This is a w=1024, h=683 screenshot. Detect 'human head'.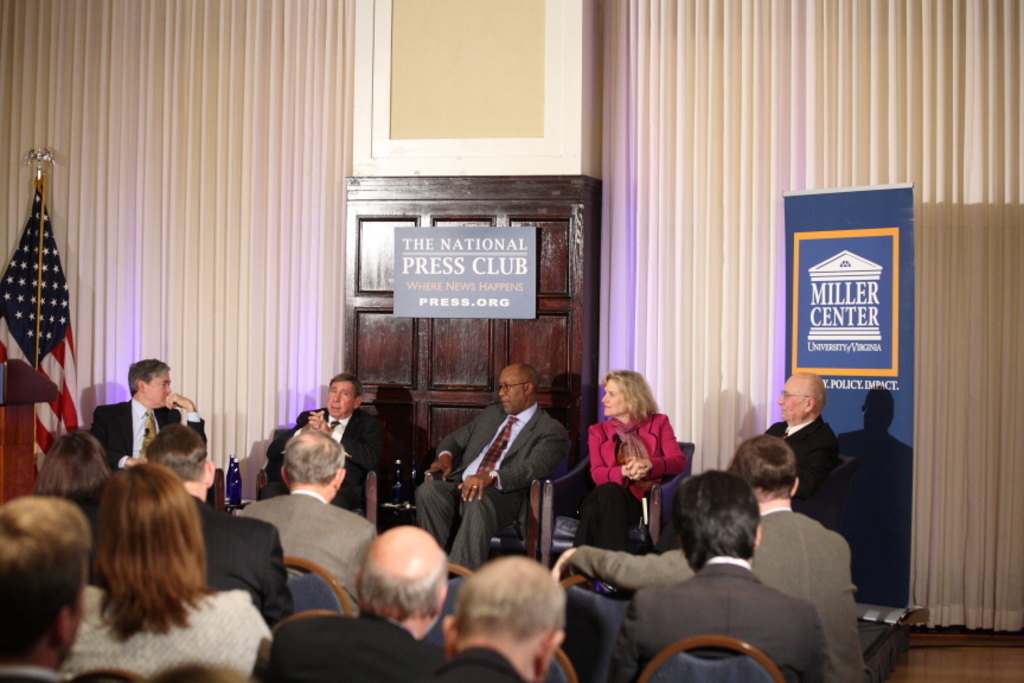
(327, 372, 364, 420).
